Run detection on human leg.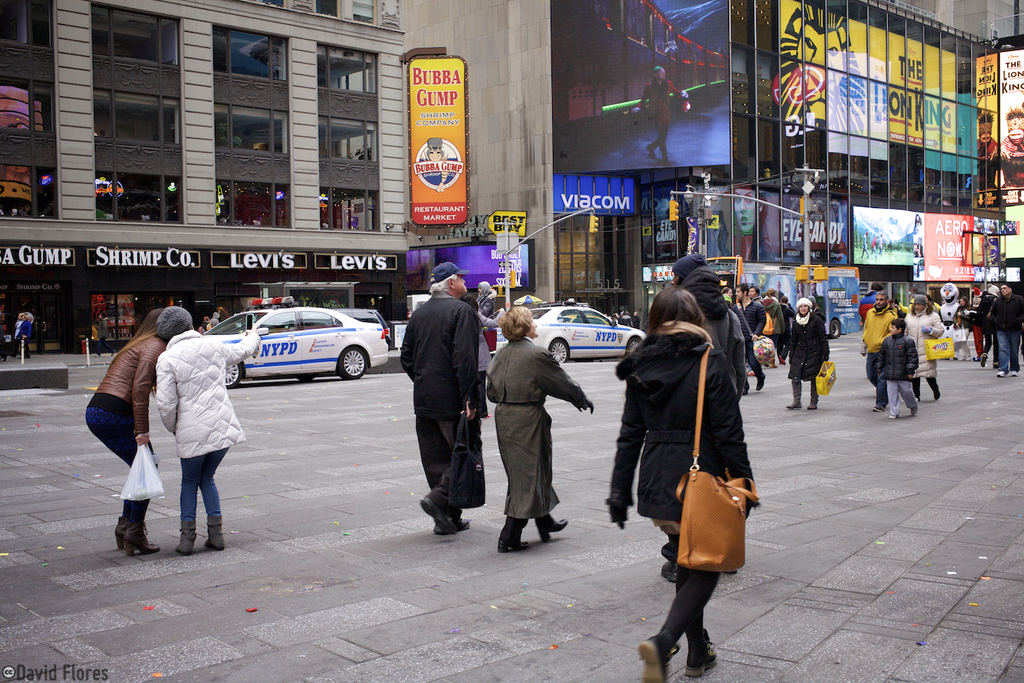
Result: [1013, 320, 1022, 367].
